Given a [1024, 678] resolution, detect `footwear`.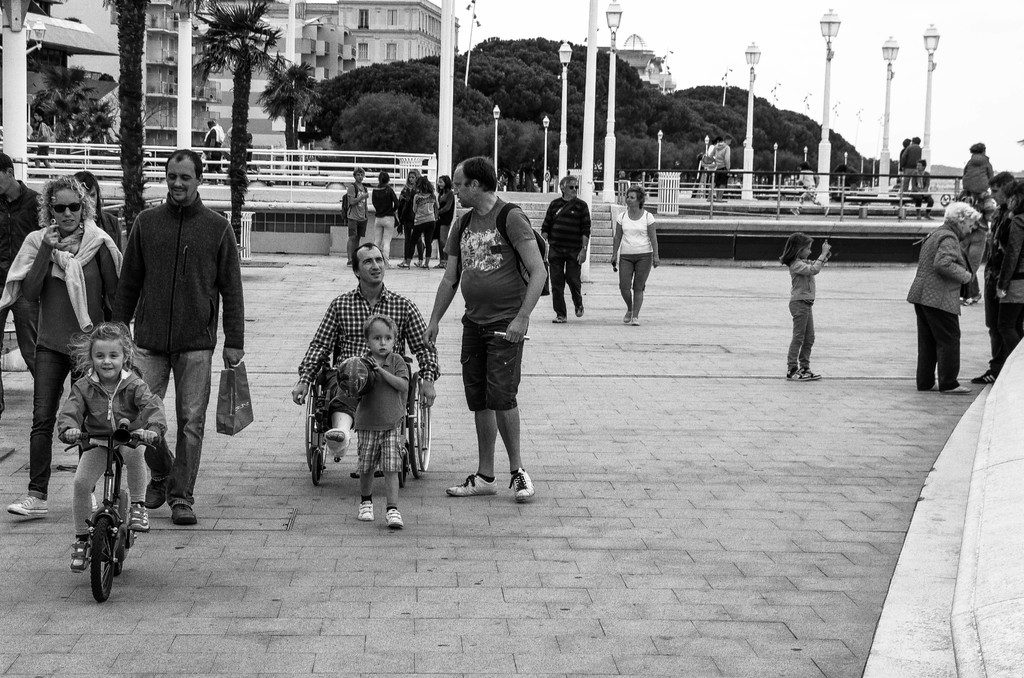
box(126, 505, 151, 533).
